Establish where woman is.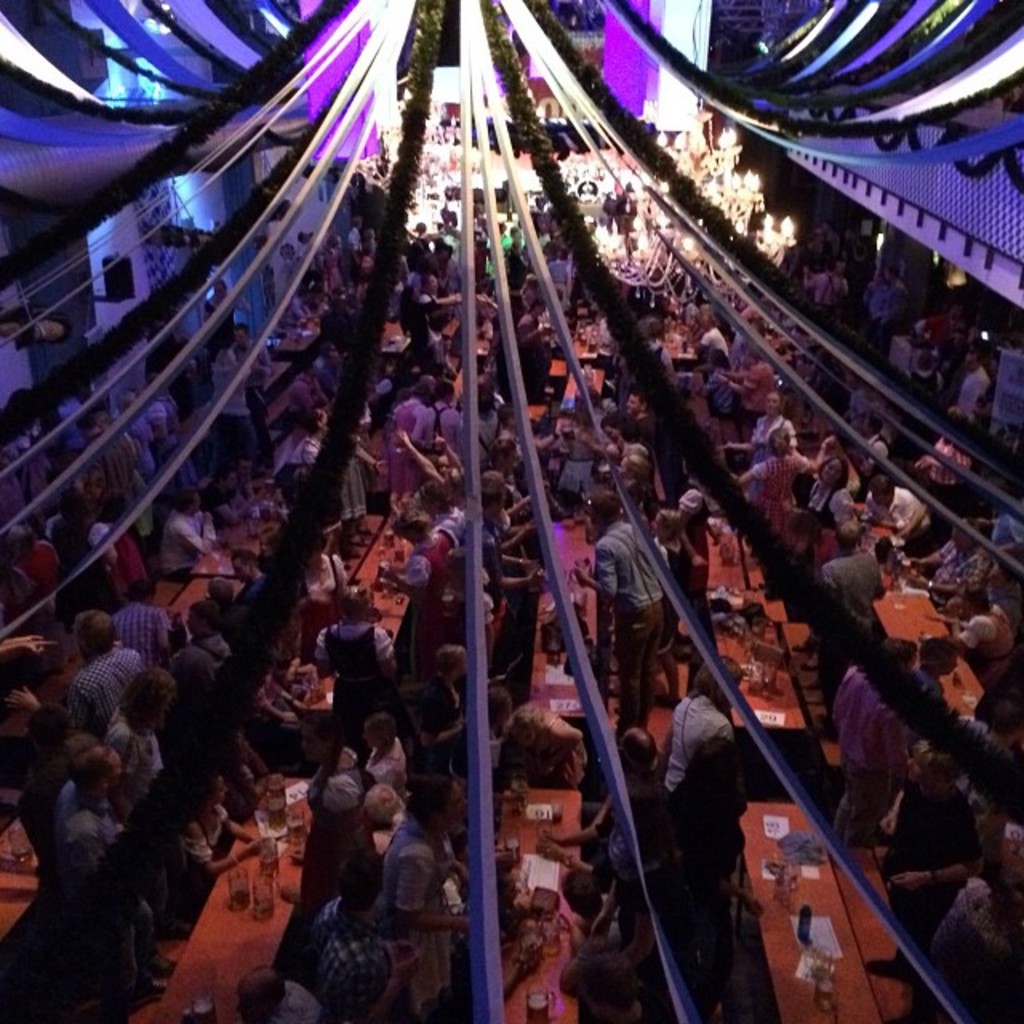
Established at rect(734, 437, 830, 538).
